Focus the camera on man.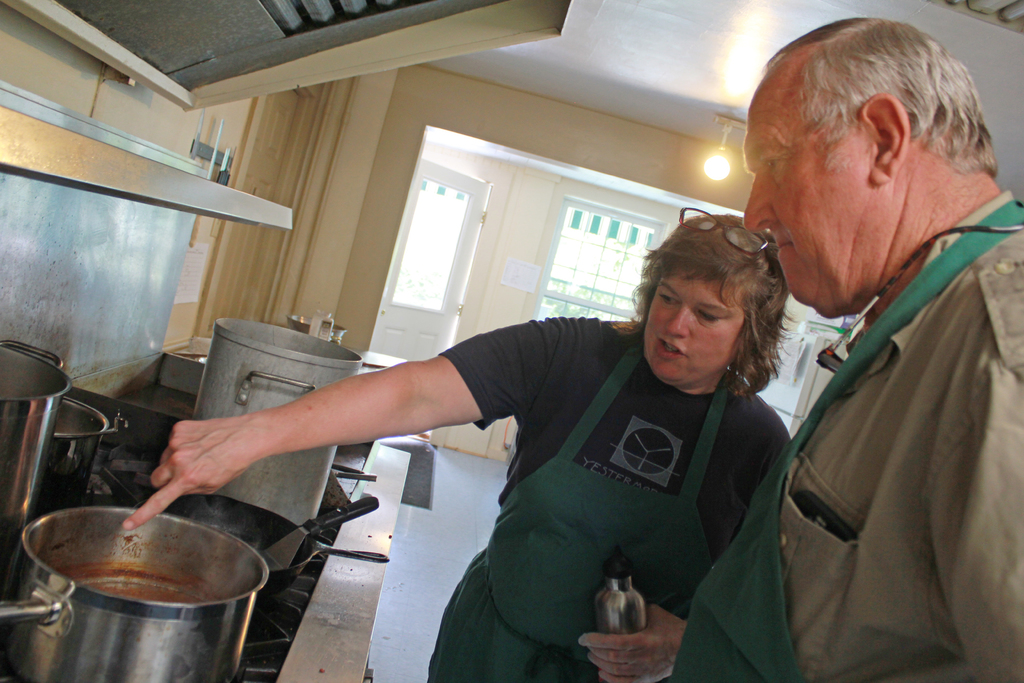
Focus region: bbox=(671, 12, 1023, 682).
